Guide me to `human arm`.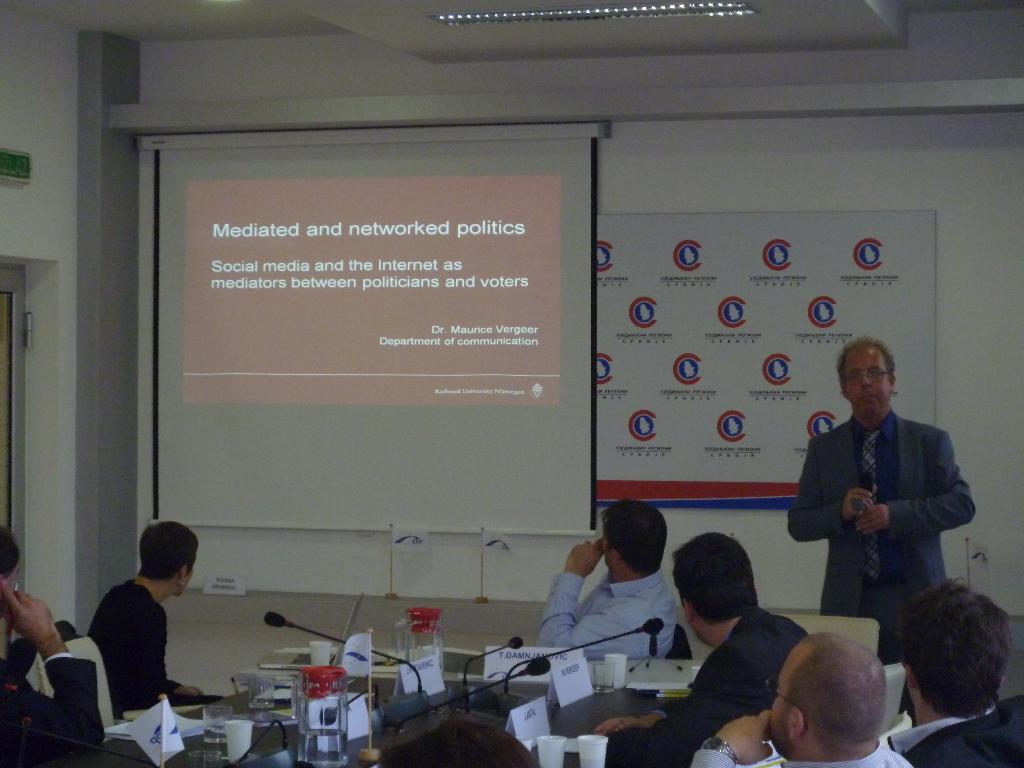
Guidance: detection(592, 705, 682, 739).
